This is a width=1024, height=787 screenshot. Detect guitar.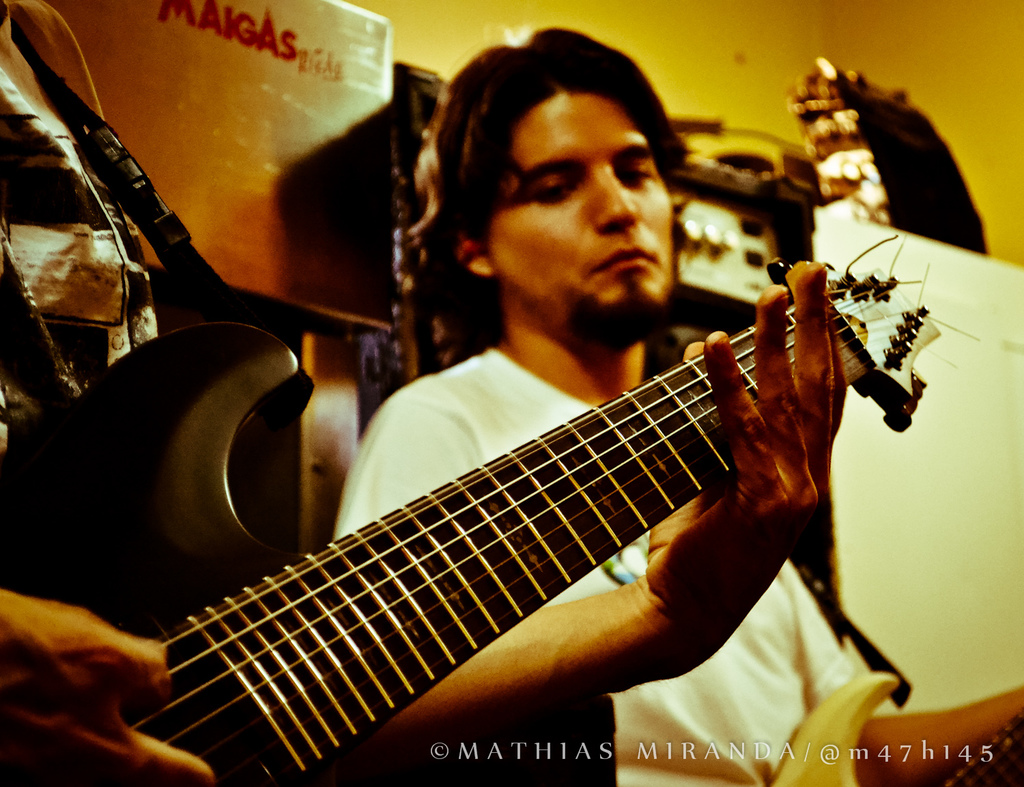
<bbox>147, 228, 976, 786</bbox>.
